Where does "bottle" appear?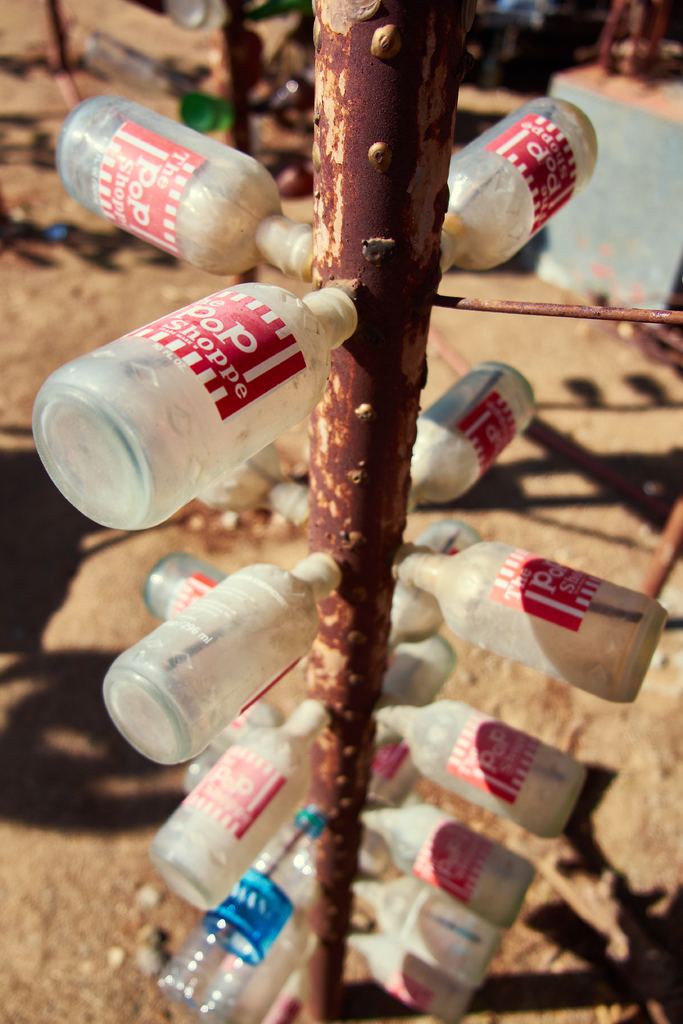
Appears at <box>382,544,673,710</box>.
